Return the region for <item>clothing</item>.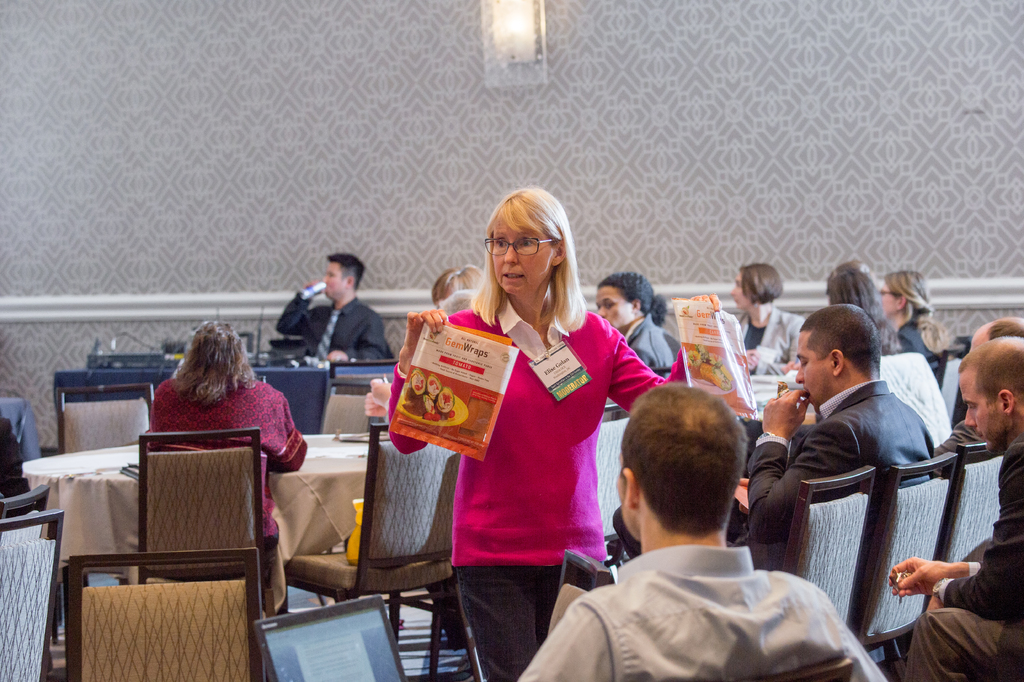
[743, 378, 939, 576].
